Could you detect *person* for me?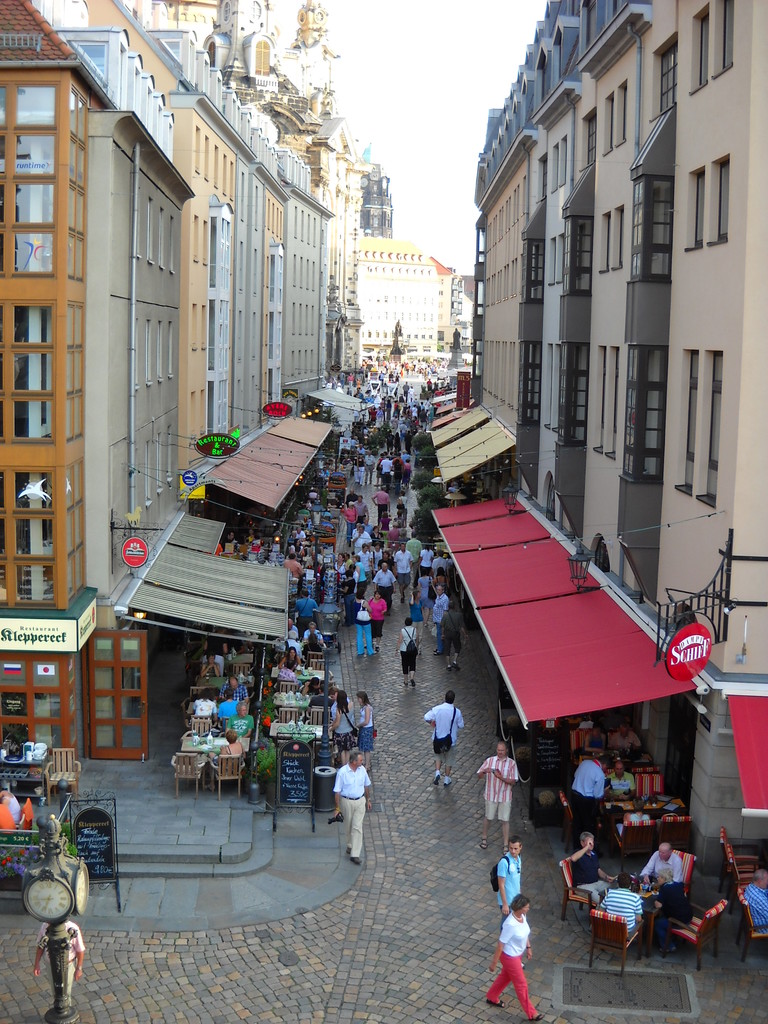
Detection result: left=330, top=738, right=371, bottom=860.
